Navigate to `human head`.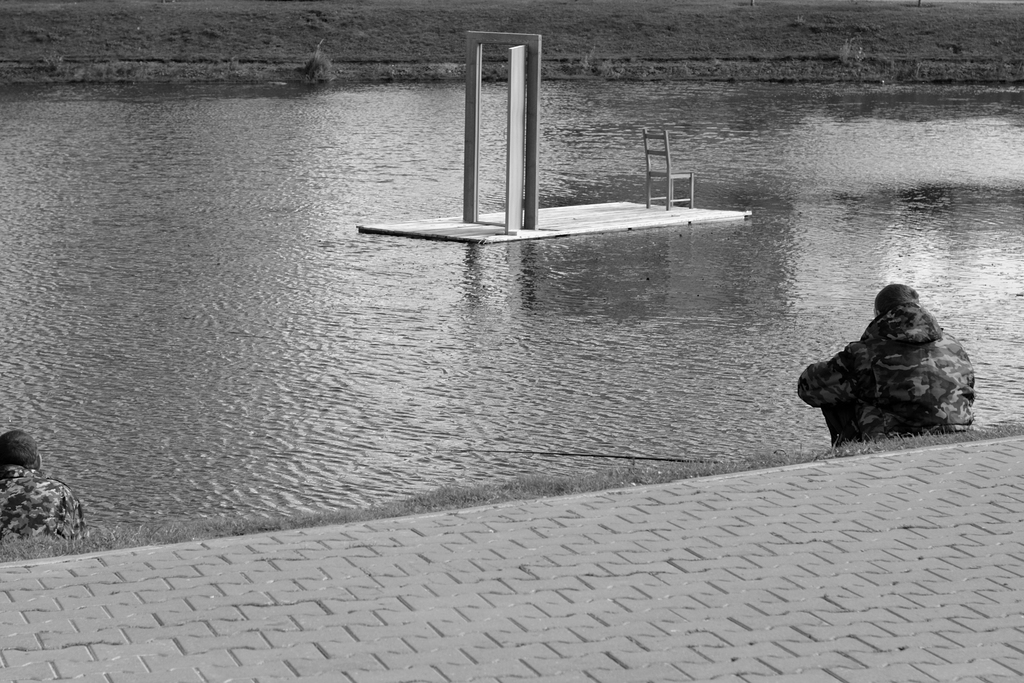
Navigation target: l=876, t=279, r=919, b=316.
